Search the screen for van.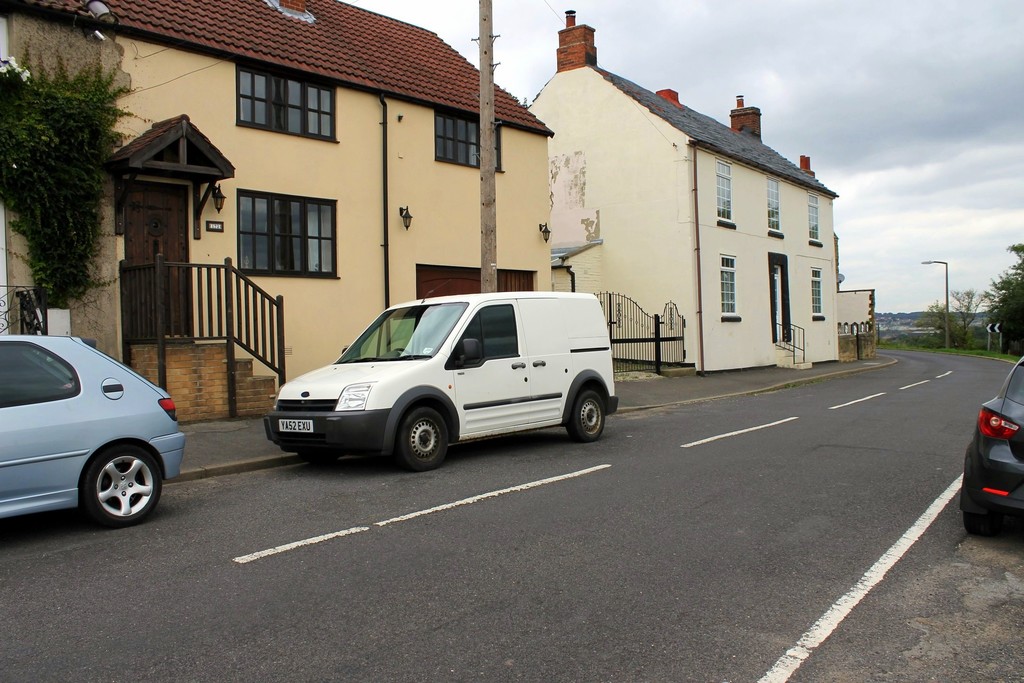
Found at x1=262, y1=293, x2=619, y2=472.
